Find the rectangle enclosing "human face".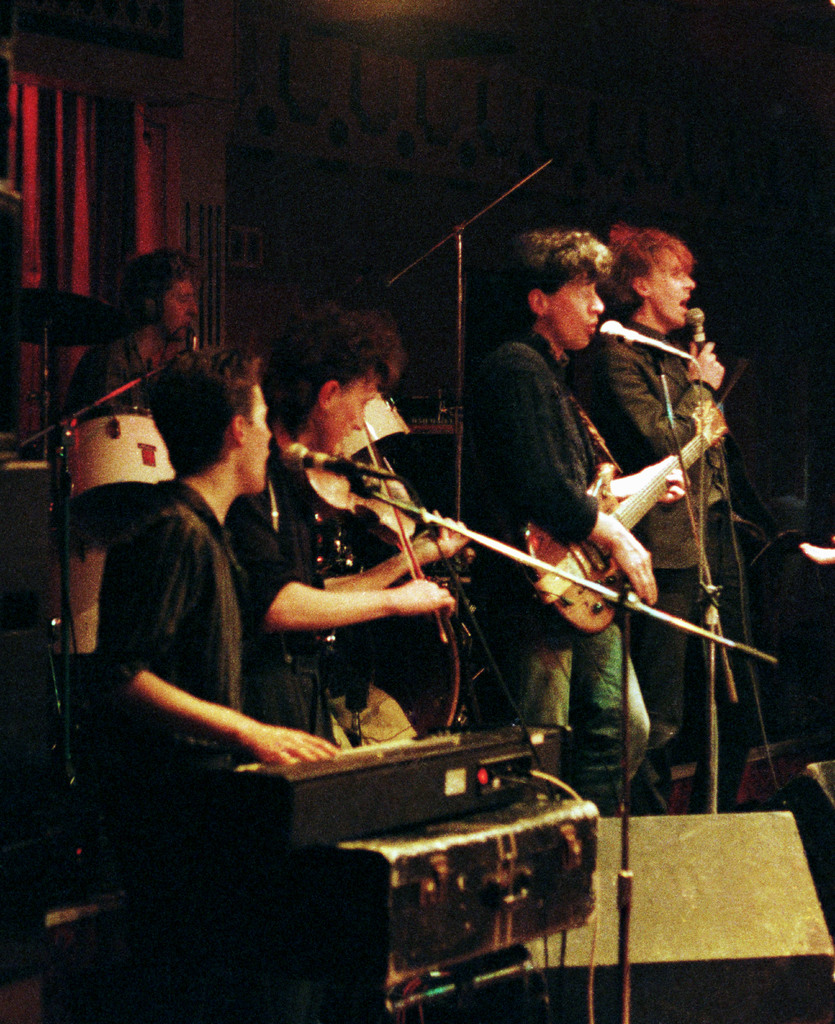
bbox=[159, 279, 197, 342].
